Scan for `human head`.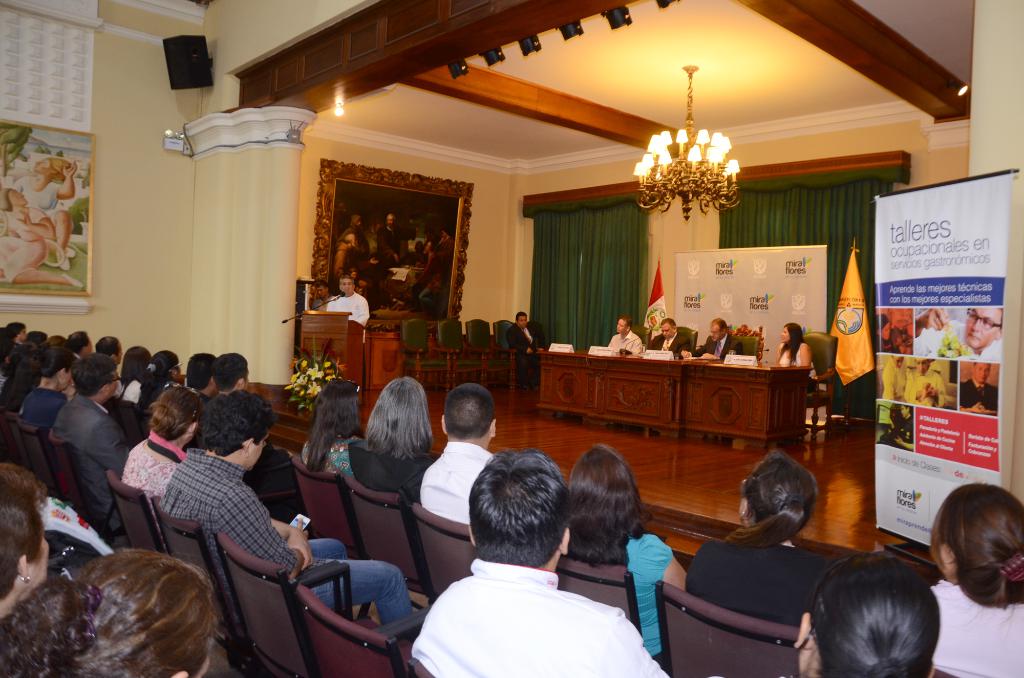
Scan result: (x1=188, y1=354, x2=213, y2=395).
